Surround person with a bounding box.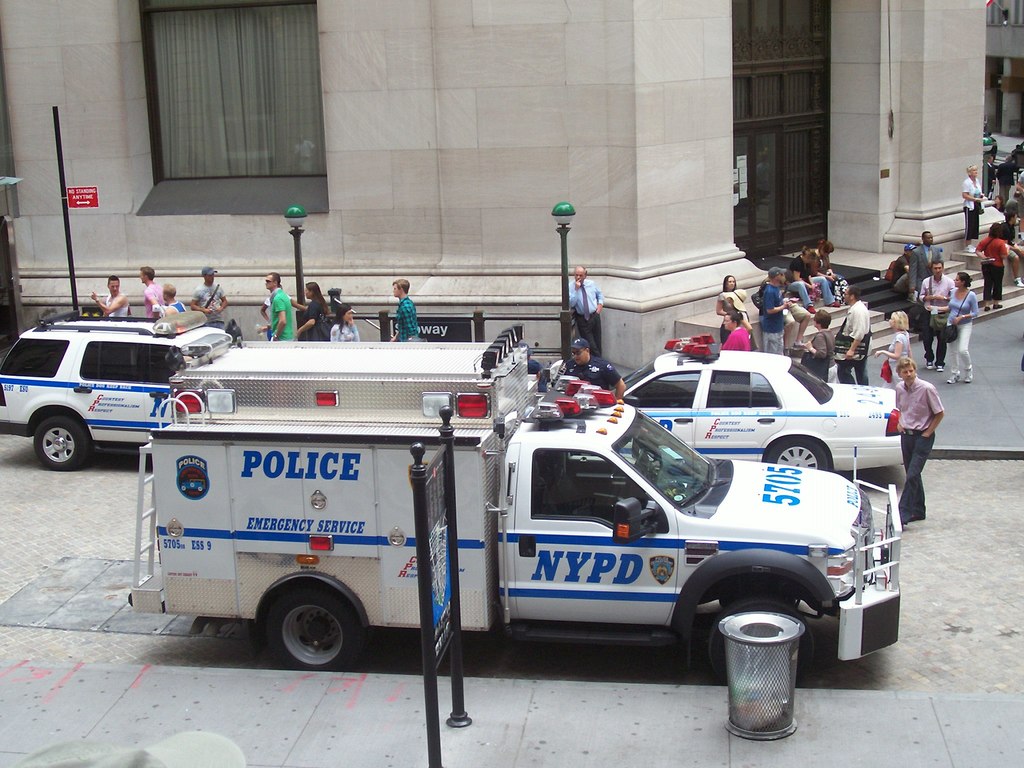
325/296/369/342.
